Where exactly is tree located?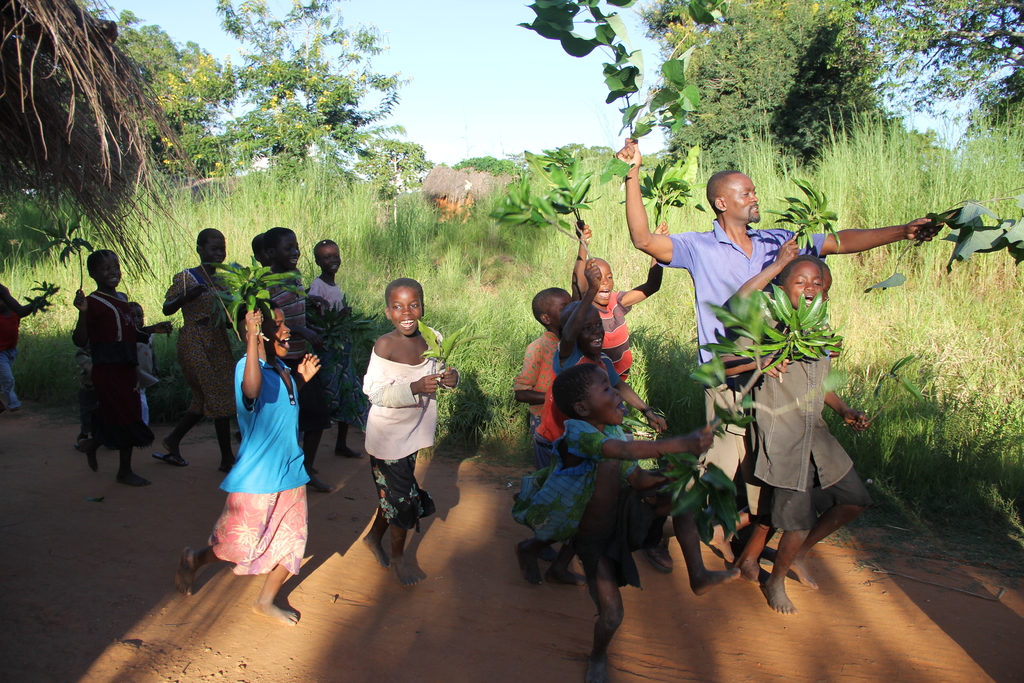
Its bounding box is {"left": 963, "top": 70, "right": 1023, "bottom": 175}.
